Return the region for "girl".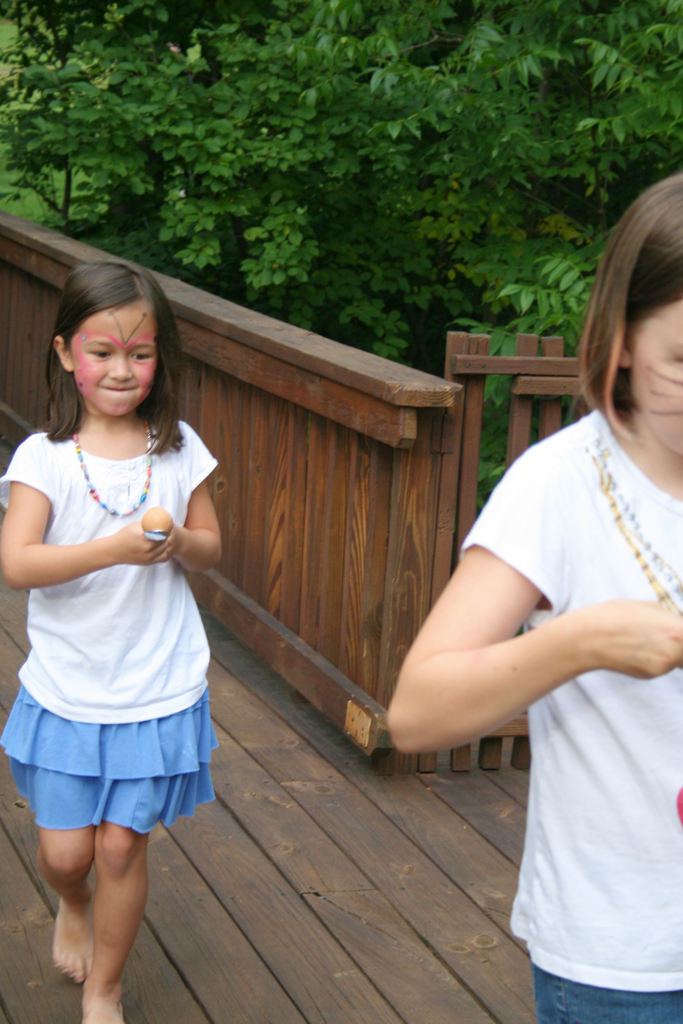
<region>0, 260, 218, 1023</region>.
